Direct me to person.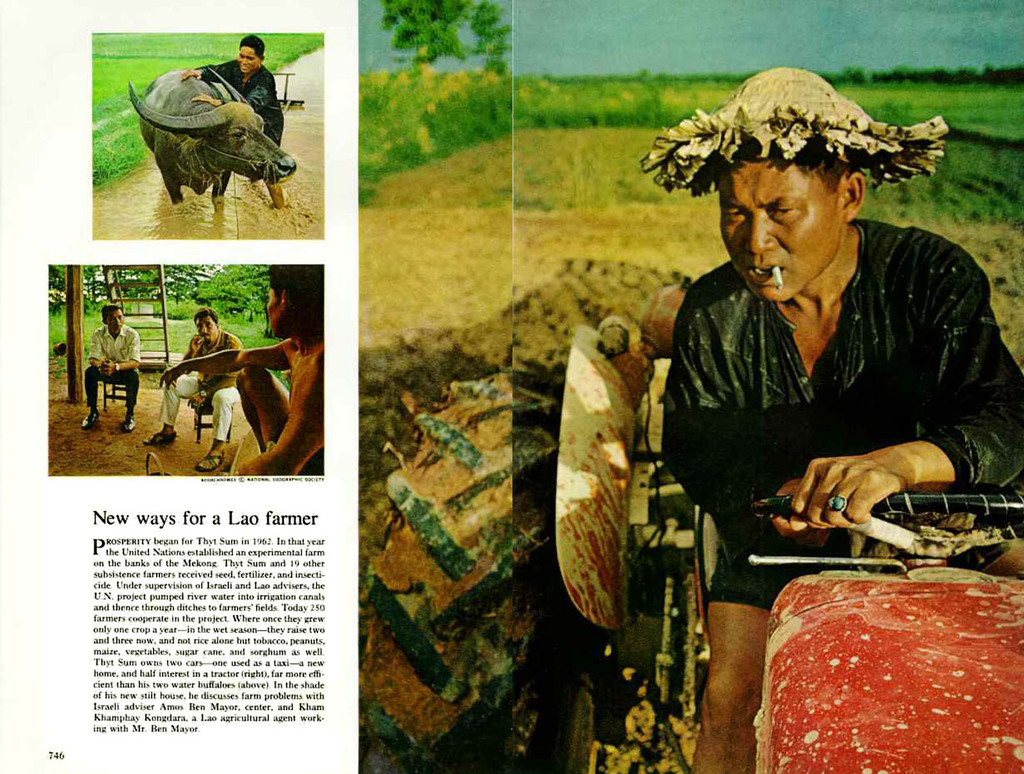
Direction: (146,310,242,470).
